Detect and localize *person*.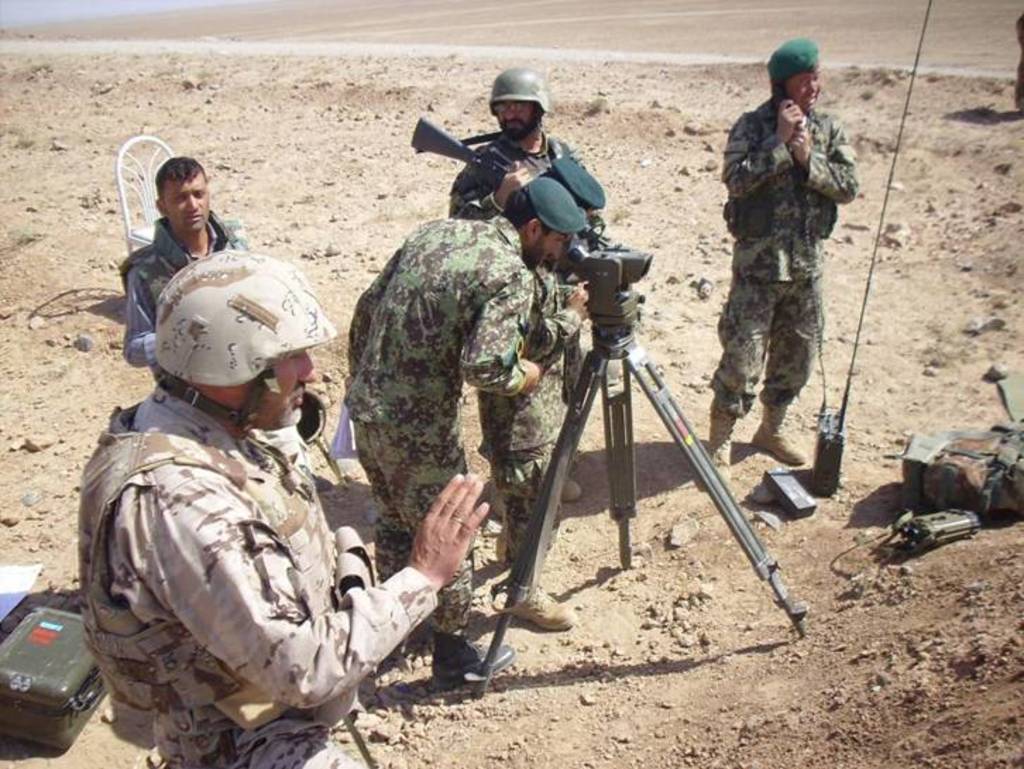
Localized at rect(714, 49, 855, 502).
